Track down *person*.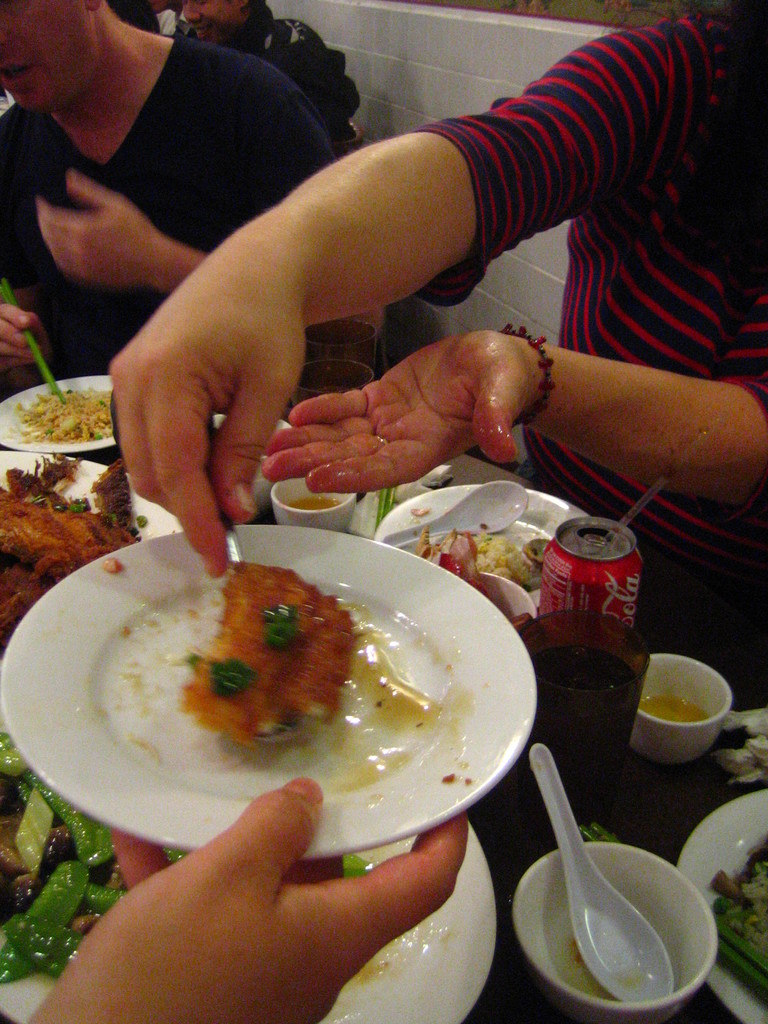
Tracked to l=0, t=0, r=348, b=358.
